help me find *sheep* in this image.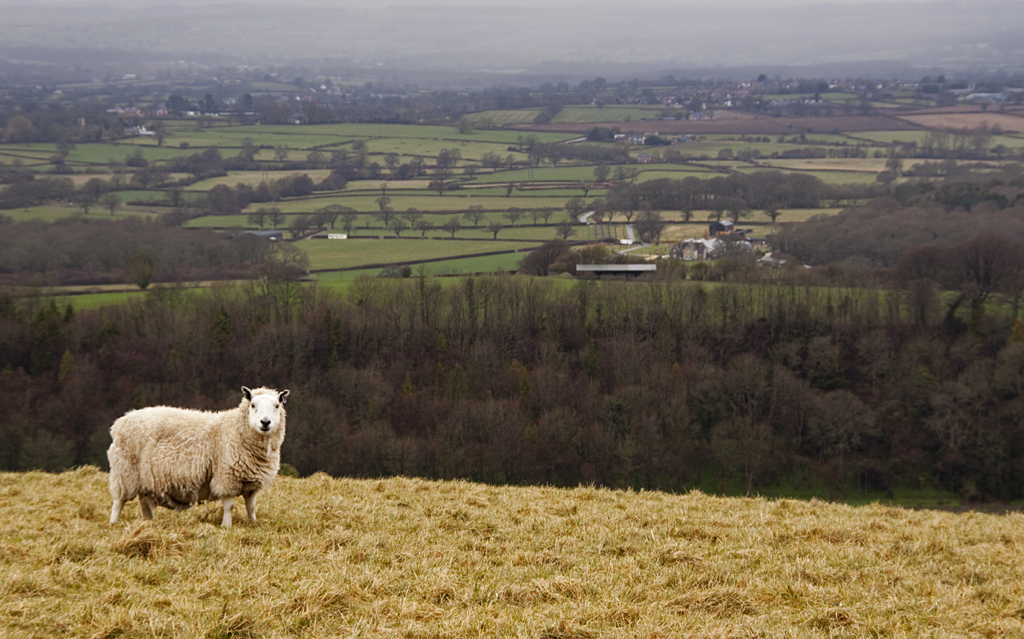
Found it: x1=97, y1=387, x2=296, y2=536.
